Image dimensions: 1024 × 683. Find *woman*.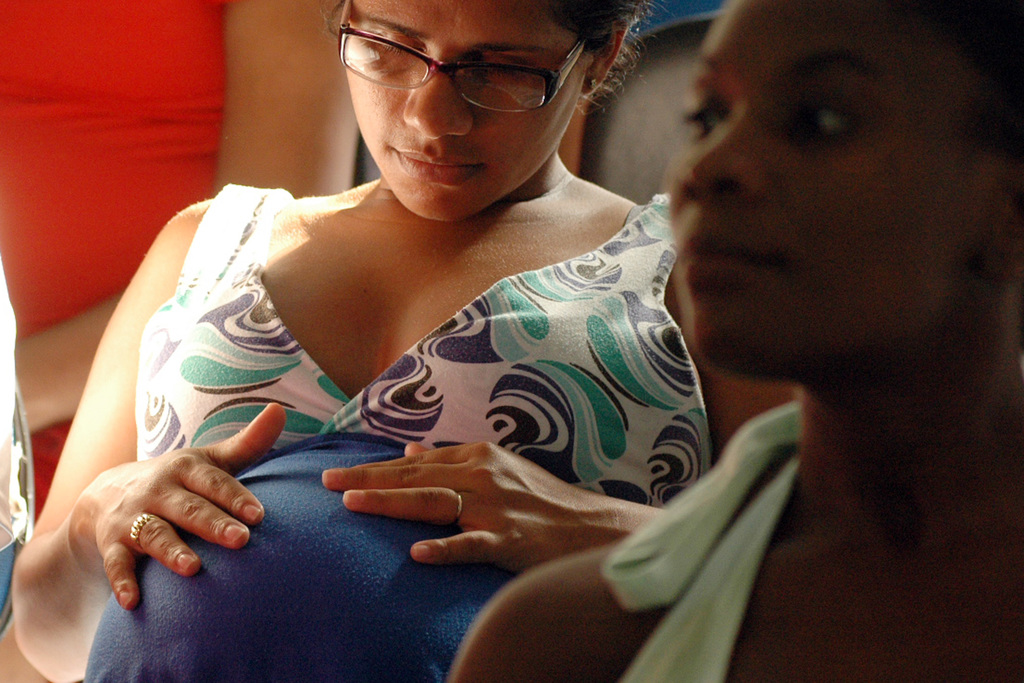
detection(447, 0, 1023, 682).
